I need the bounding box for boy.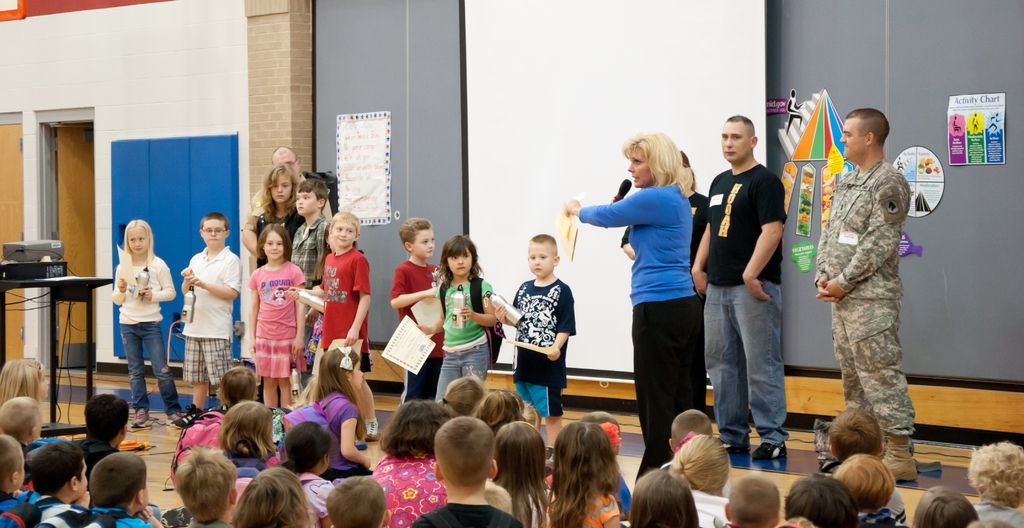
Here it is: <region>290, 179, 329, 390</region>.
